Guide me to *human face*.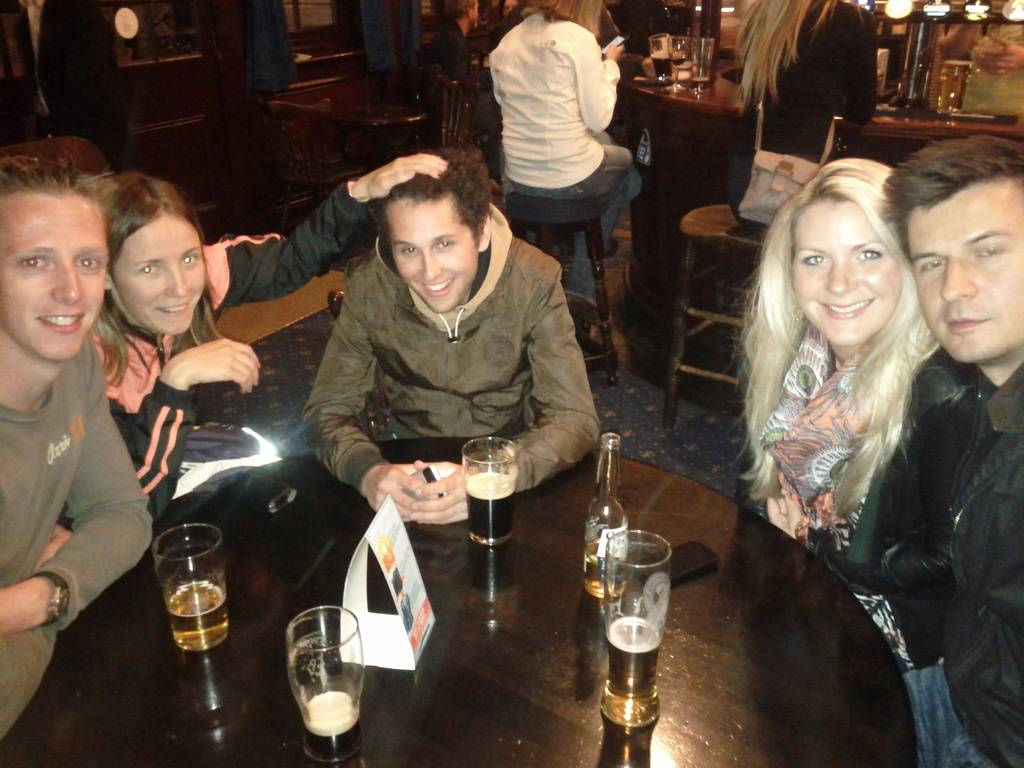
Guidance: x1=896, y1=148, x2=1012, y2=372.
